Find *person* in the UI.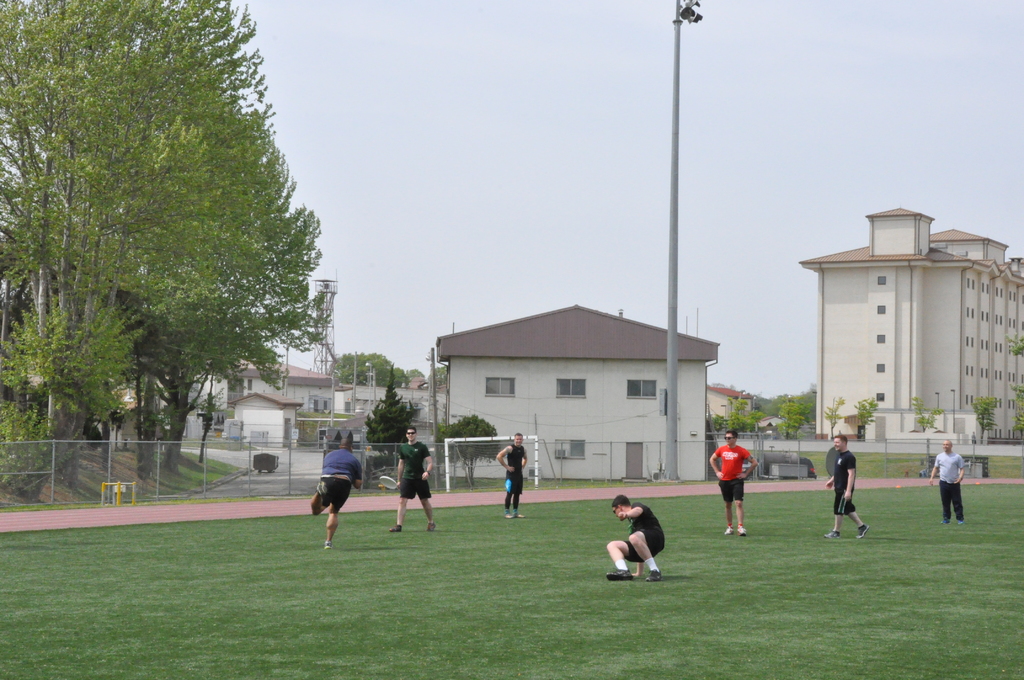
UI element at bbox=(822, 433, 868, 541).
